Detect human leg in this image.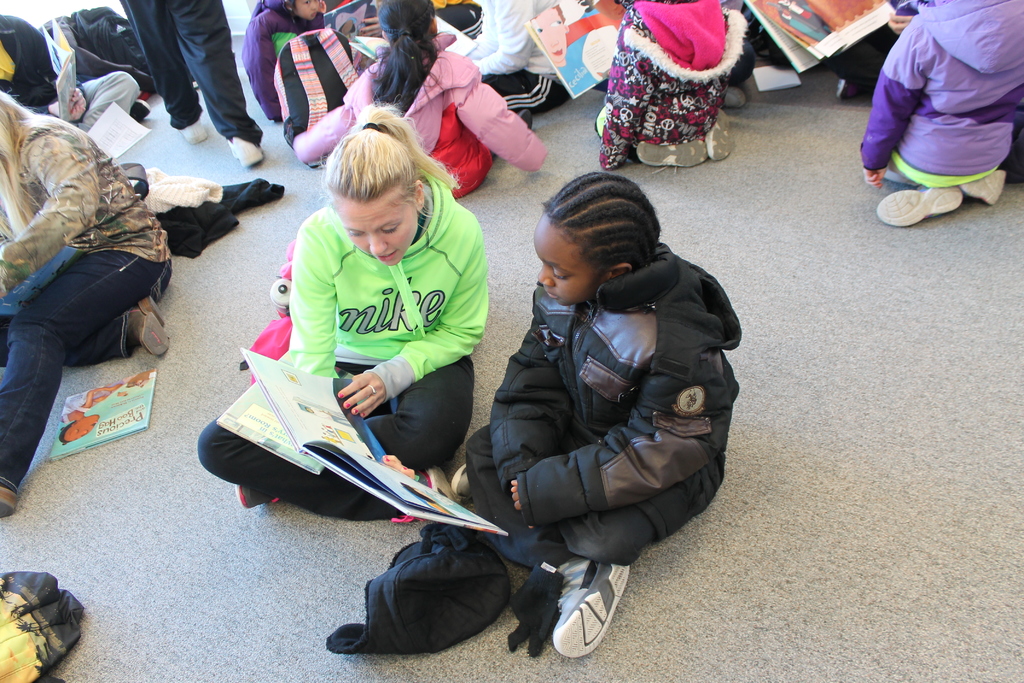
Detection: (left=174, top=1, right=260, bottom=165).
